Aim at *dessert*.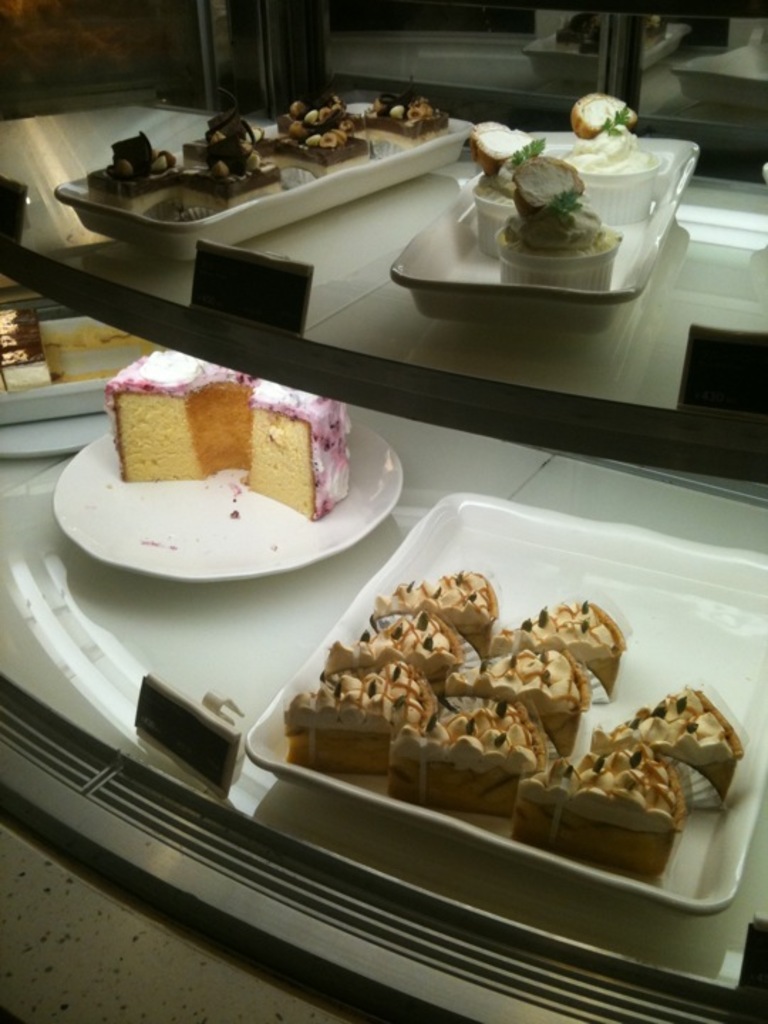
Aimed at <bbox>505, 141, 619, 297</bbox>.
